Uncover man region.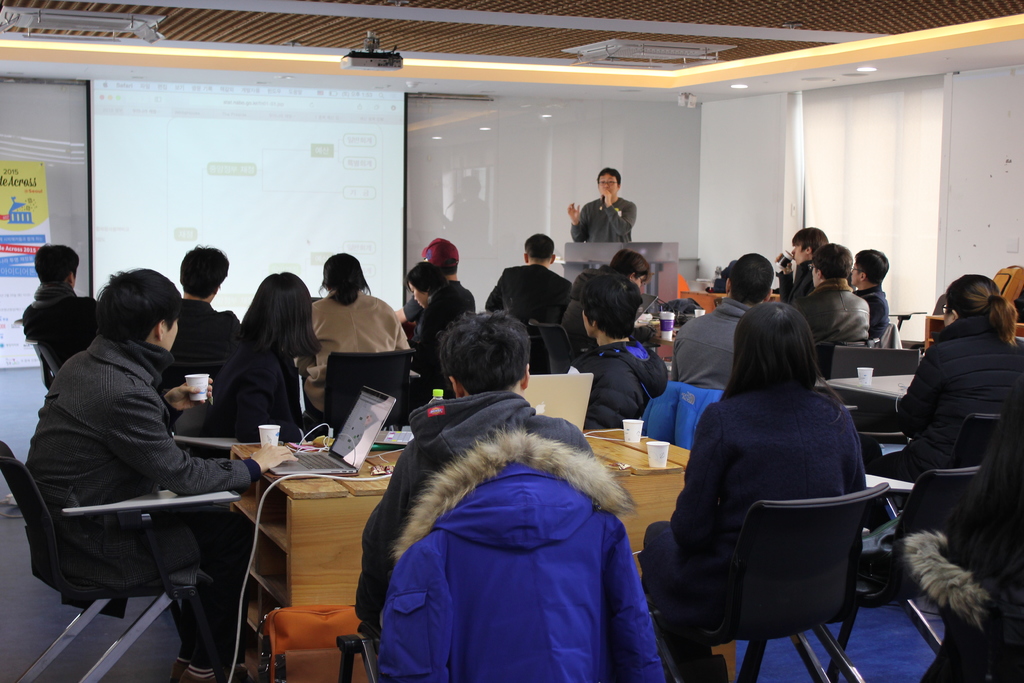
Uncovered: 570/165/636/242.
